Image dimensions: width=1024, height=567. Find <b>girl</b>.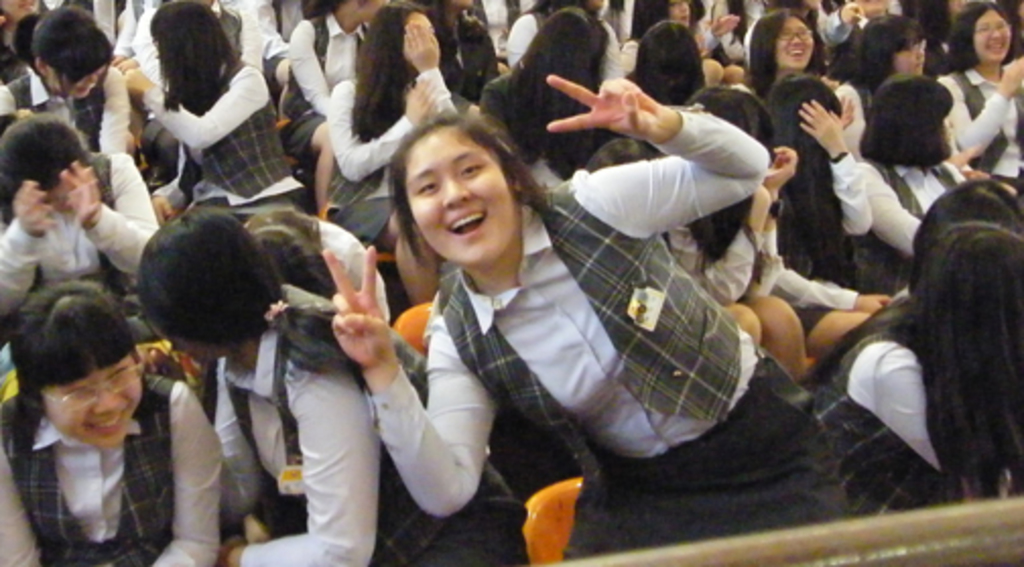
[left=612, top=0, right=756, bottom=85].
